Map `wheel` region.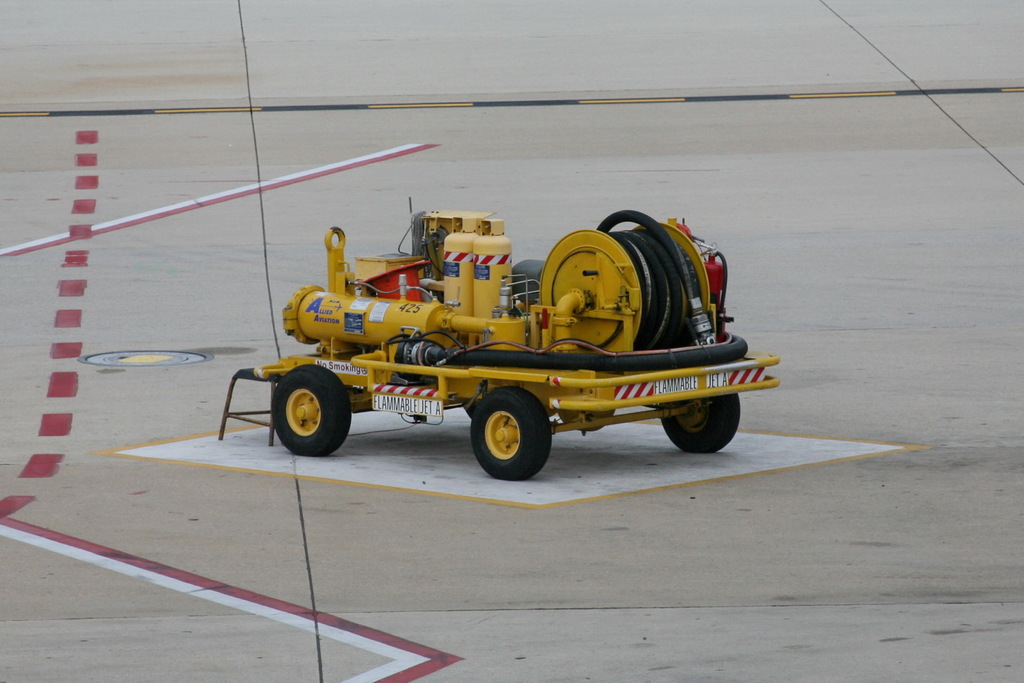
Mapped to 471/387/552/480.
